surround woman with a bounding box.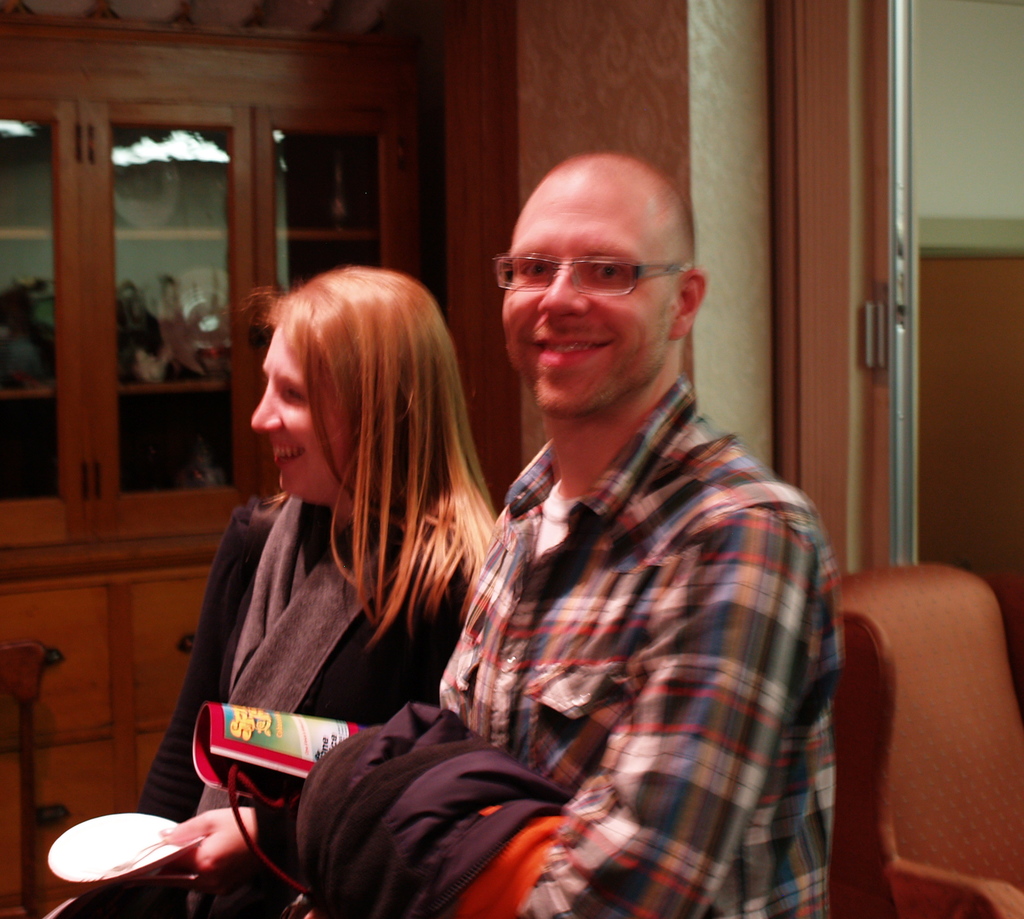
(138,238,516,884).
